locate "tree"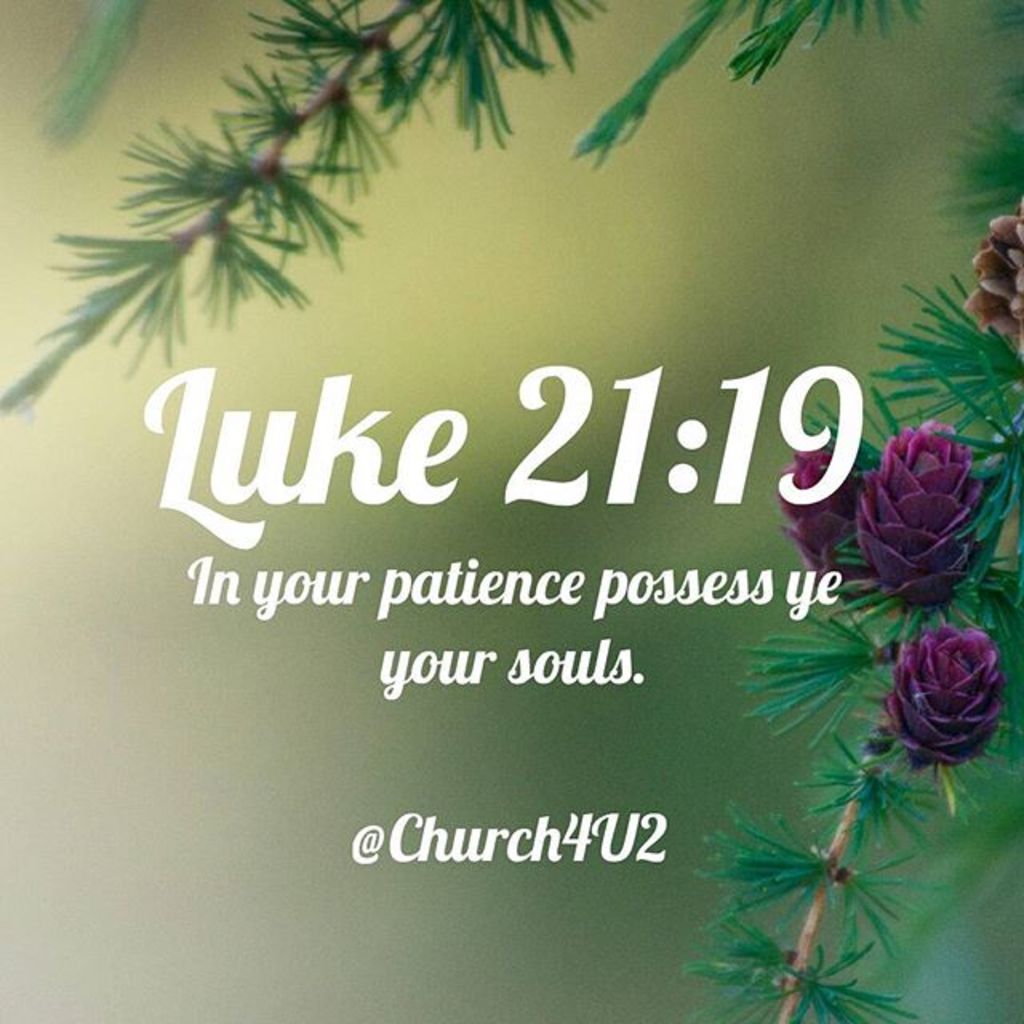
{"left": 0, "top": 0, "right": 1022, "bottom": 1018}
